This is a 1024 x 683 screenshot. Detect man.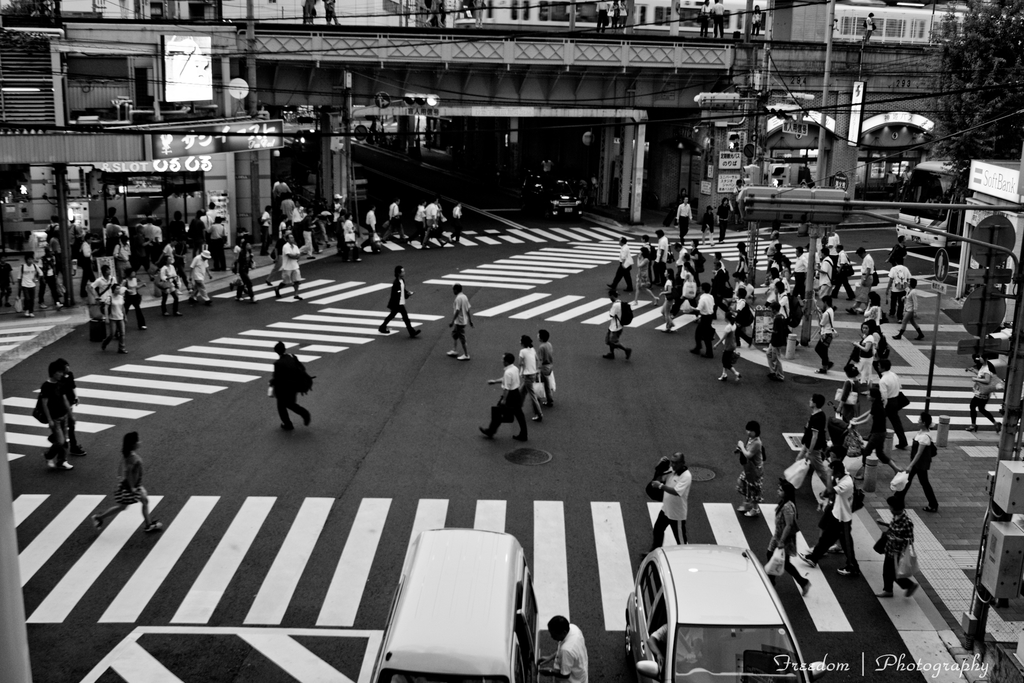
[454,201,467,243].
